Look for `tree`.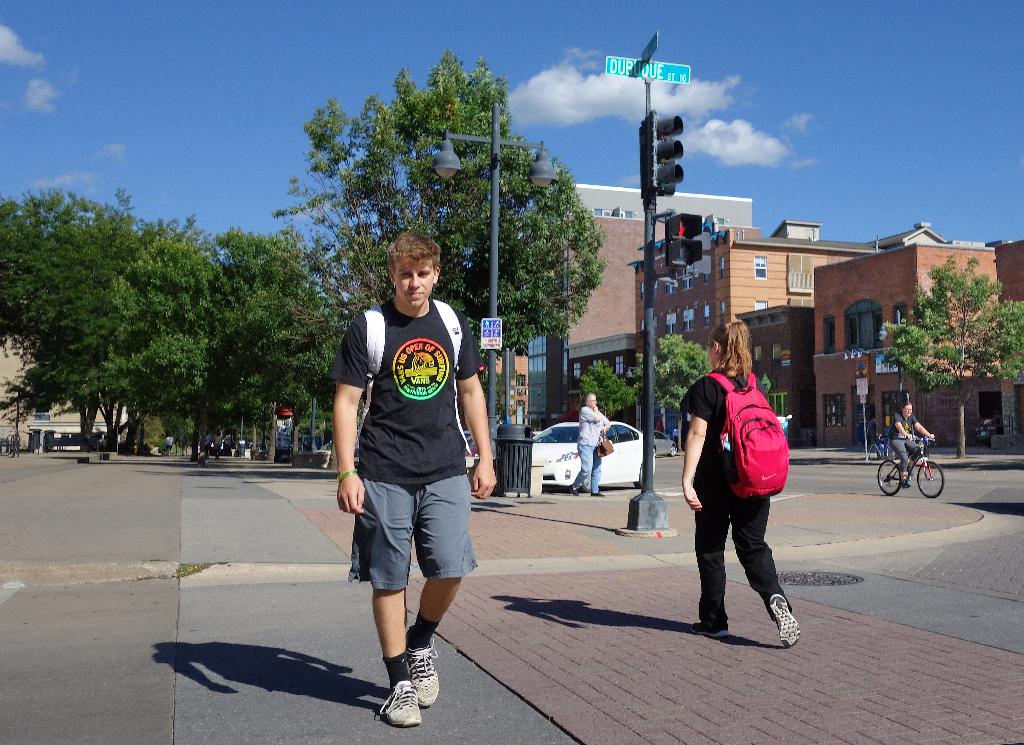
Found: 0/177/138/453.
